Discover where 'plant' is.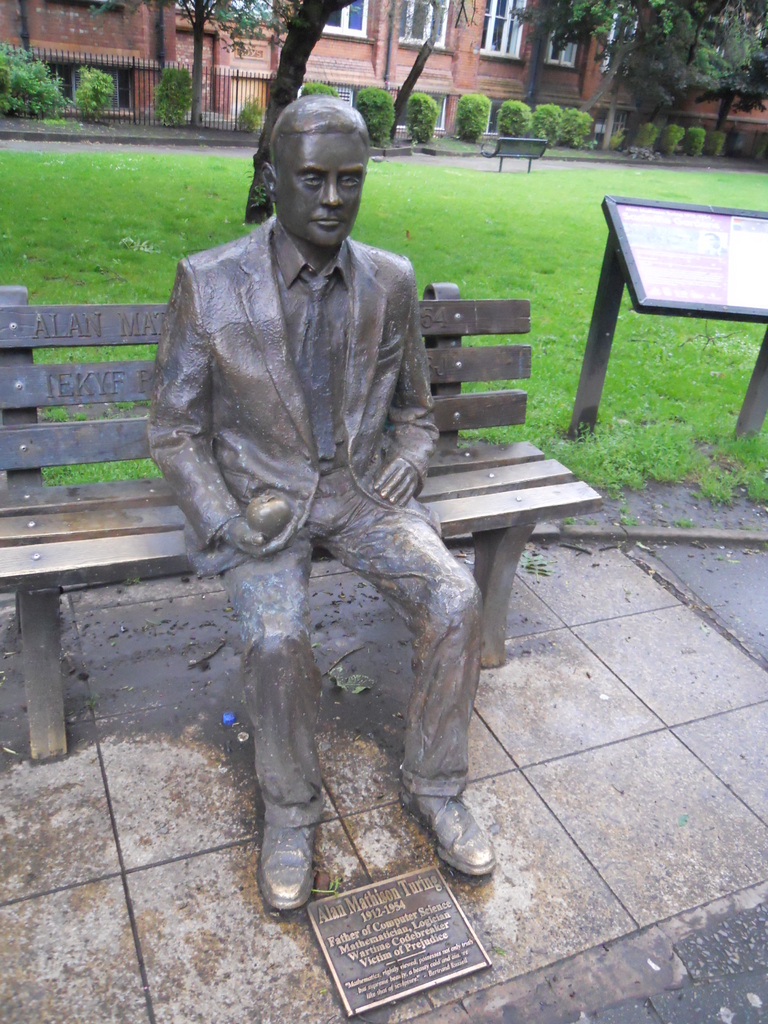
Discovered at locate(235, 94, 273, 132).
